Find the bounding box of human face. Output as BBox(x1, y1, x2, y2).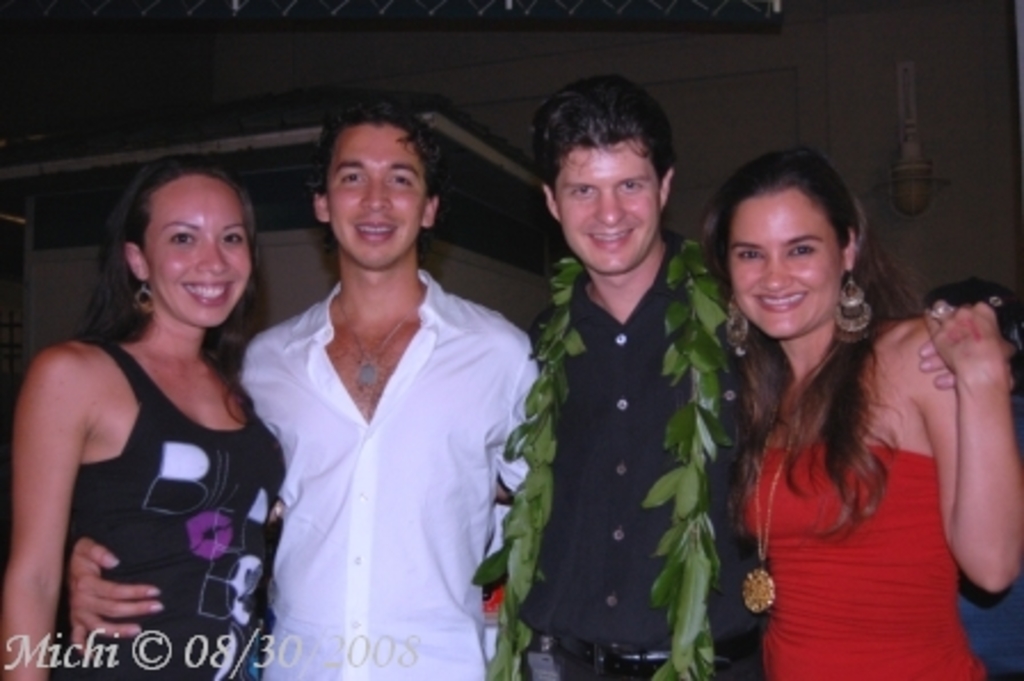
BBox(555, 139, 661, 272).
